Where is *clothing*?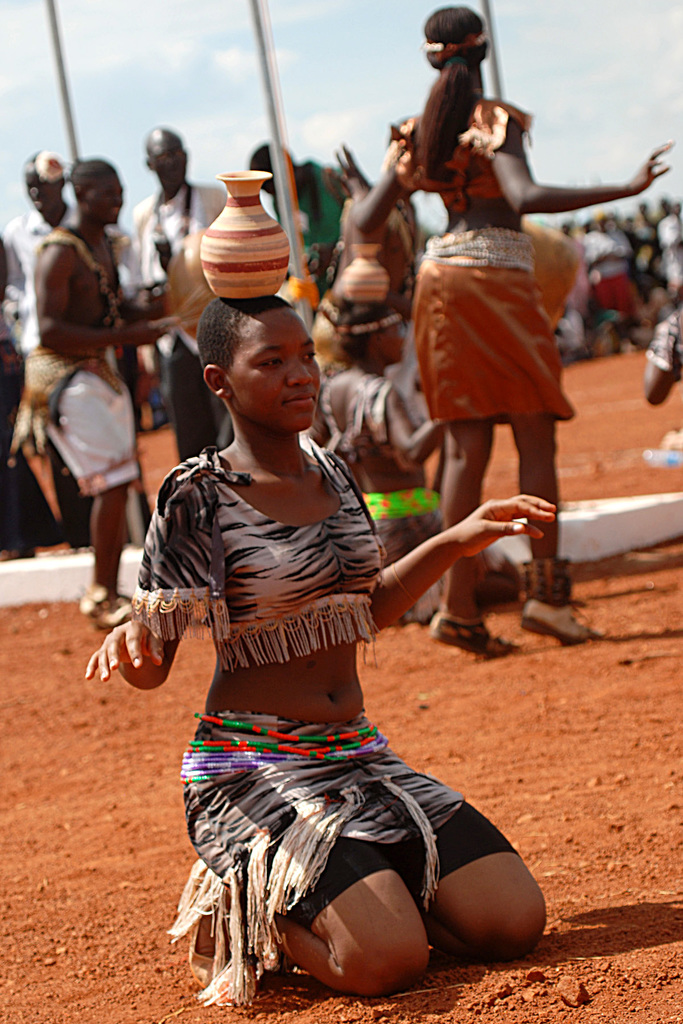
(136, 437, 378, 669).
